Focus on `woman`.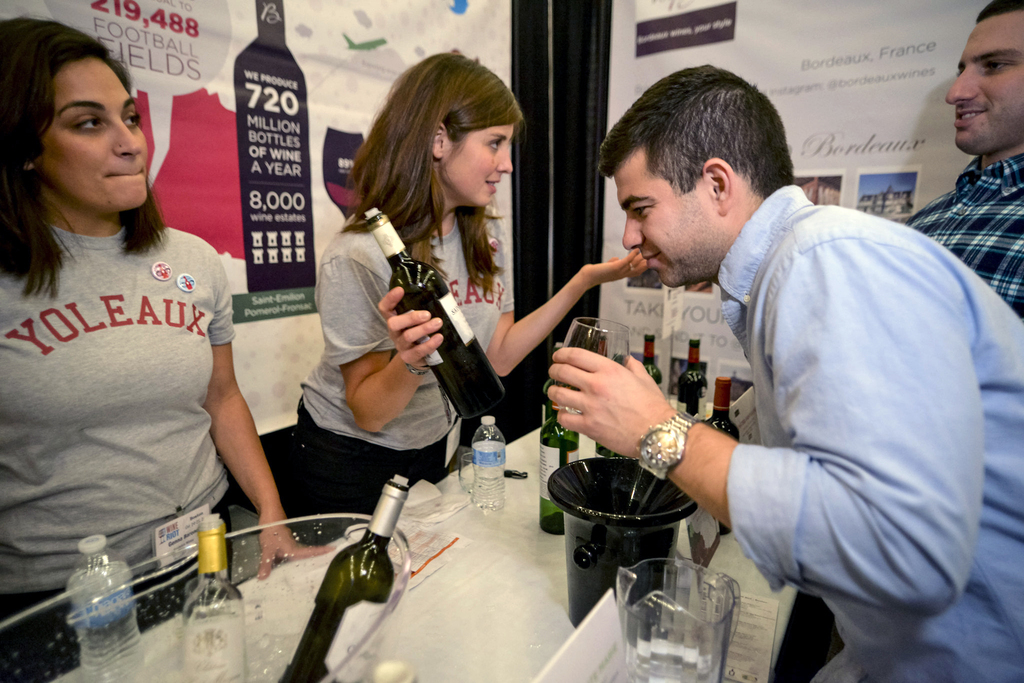
Focused at region(292, 52, 643, 520).
